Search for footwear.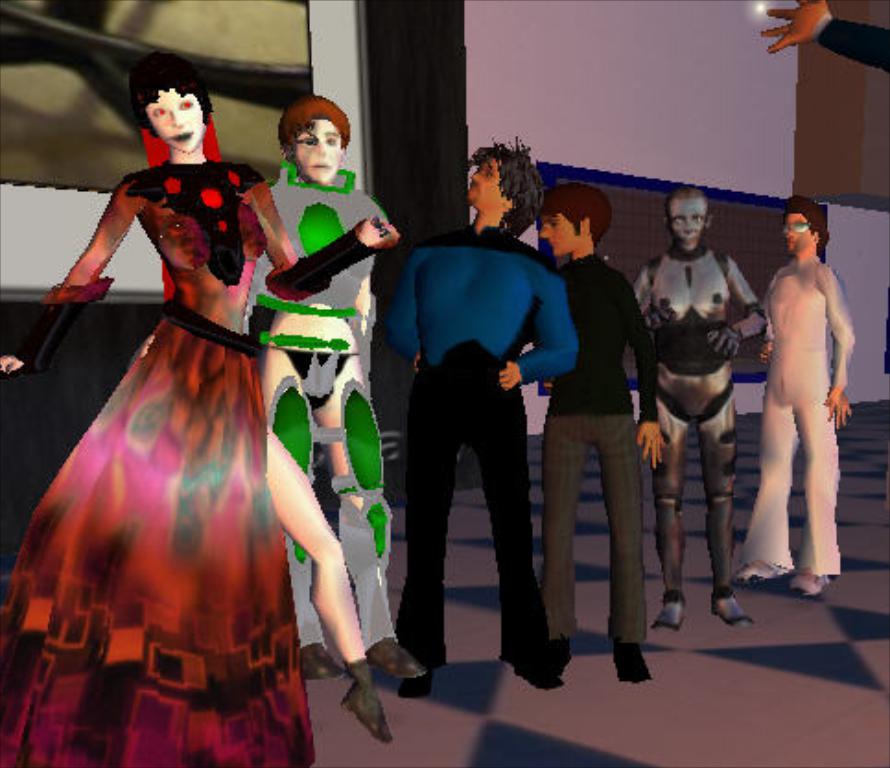
Found at locate(341, 657, 391, 740).
